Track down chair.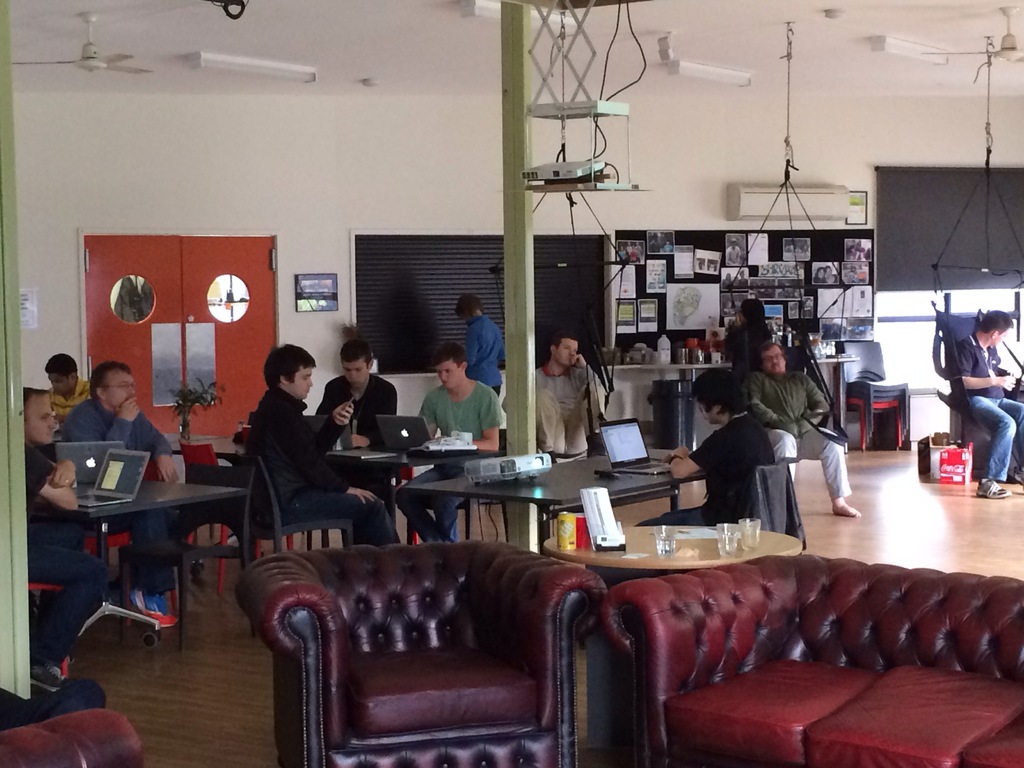
Tracked to bbox=(241, 454, 358, 557).
